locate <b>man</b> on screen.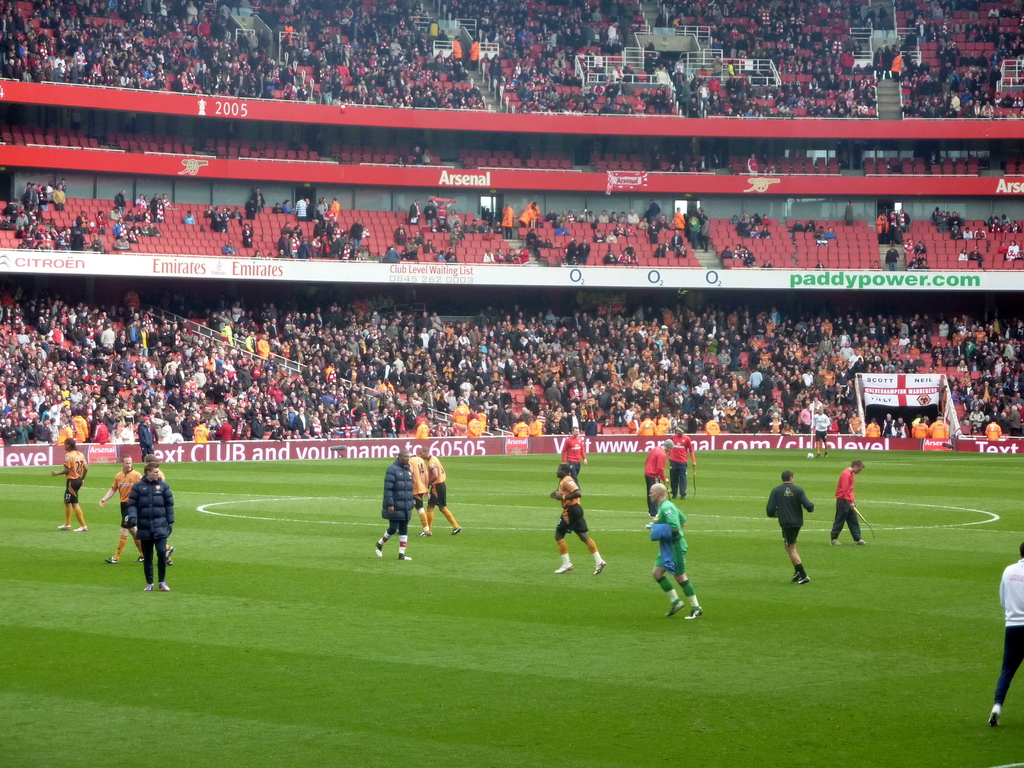
On screen at (596, 210, 609, 224).
